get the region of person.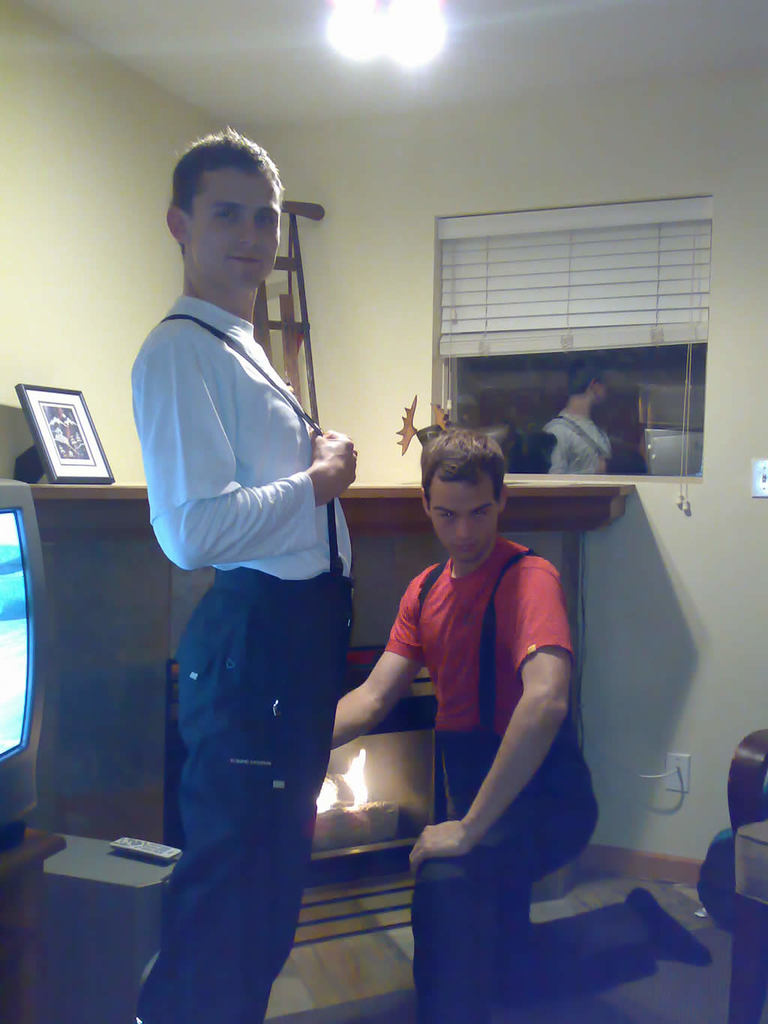
[x1=333, y1=426, x2=714, y2=1023].
